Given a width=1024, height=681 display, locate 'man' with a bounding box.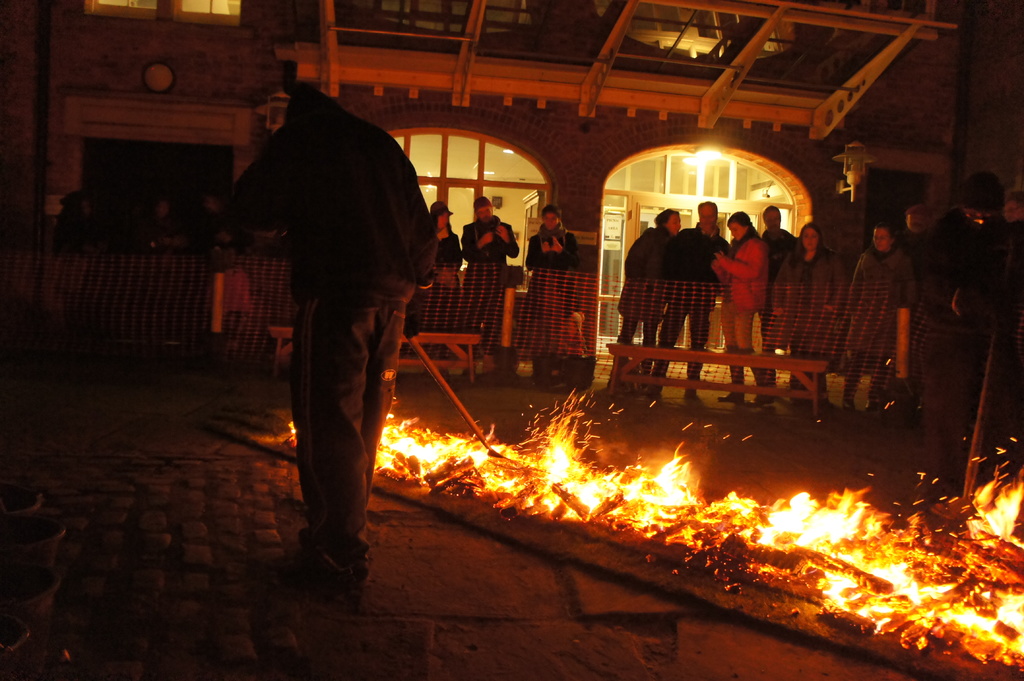
Located: 1004:189:1023:224.
